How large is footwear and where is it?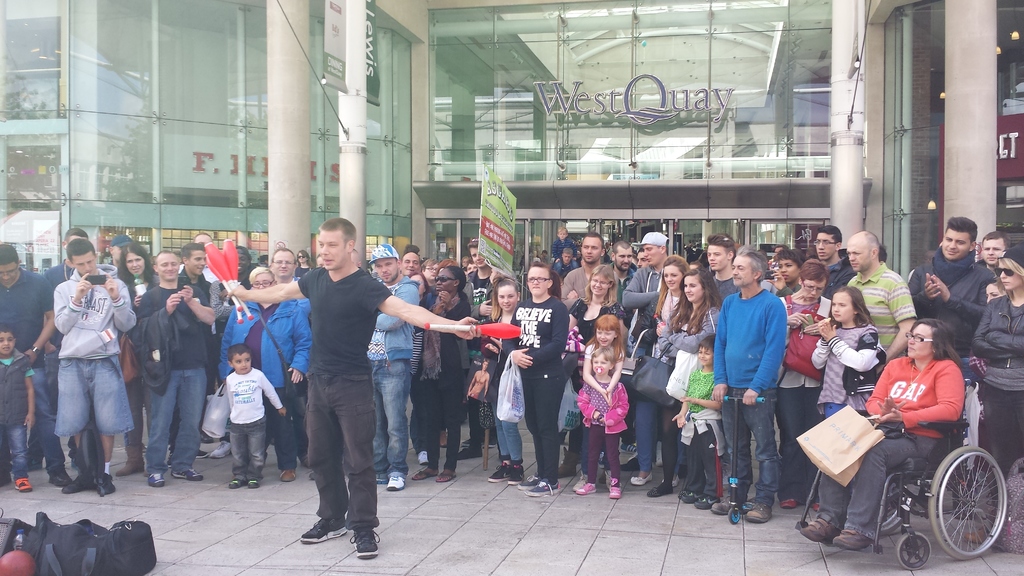
Bounding box: detection(389, 472, 400, 492).
